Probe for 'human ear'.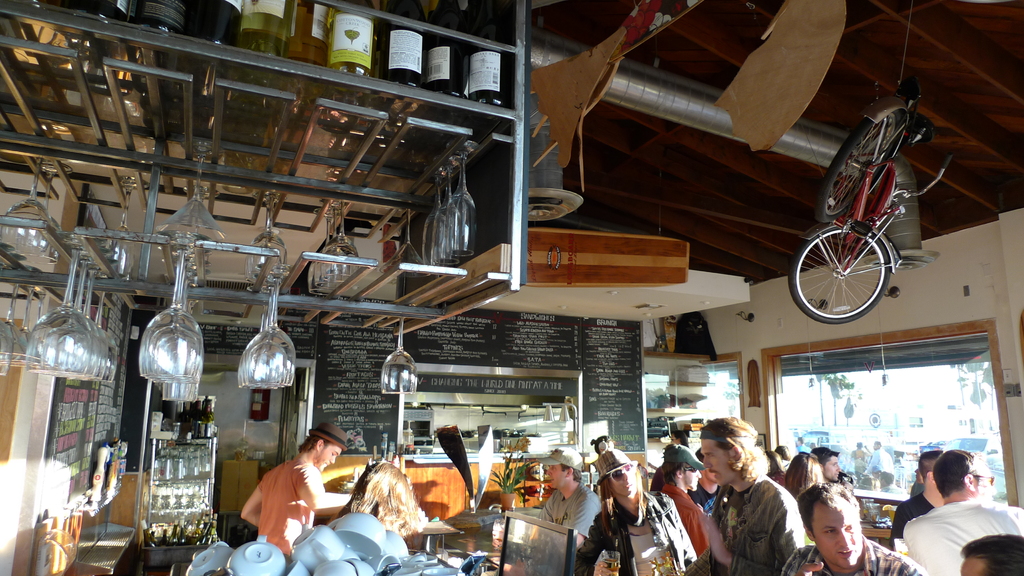
Probe result: <bbox>800, 523, 812, 543</bbox>.
